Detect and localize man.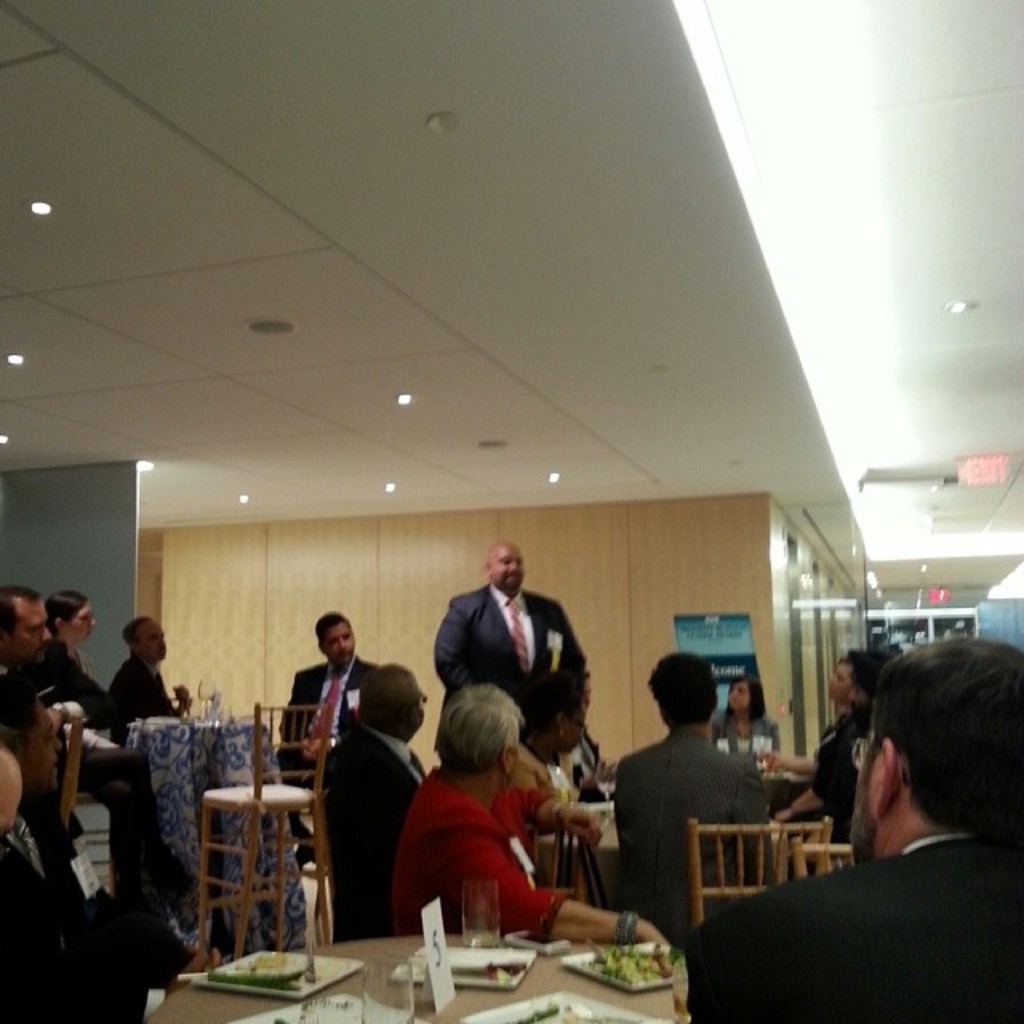
Localized at [left=326, top=662, right=429, bottom=939].
